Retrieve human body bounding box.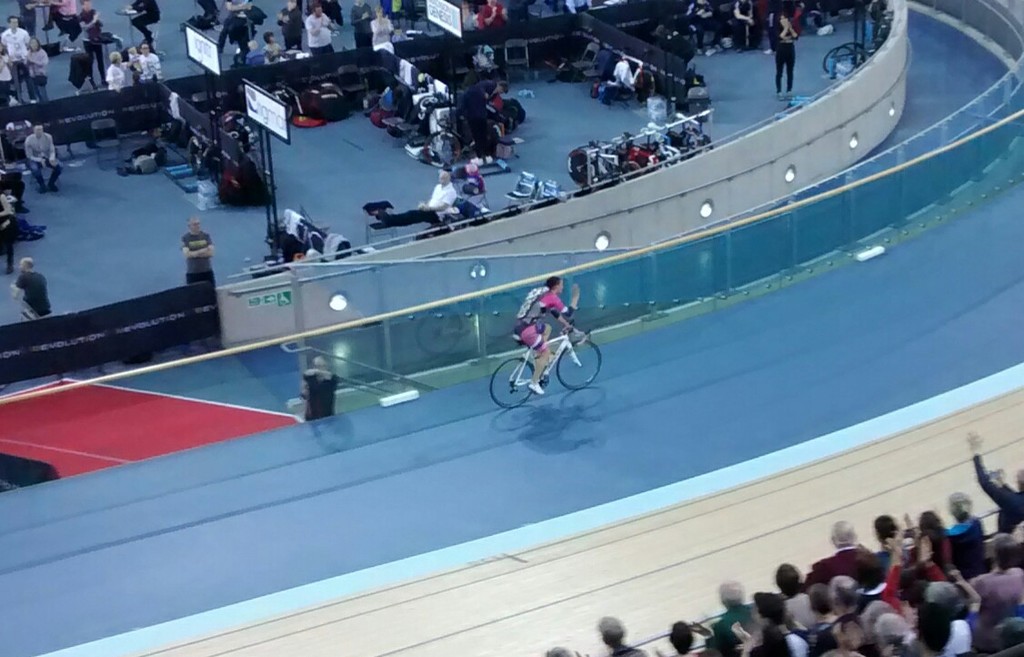
Bounding box: <bbox>45, 0, 78, 38</bbox>.
